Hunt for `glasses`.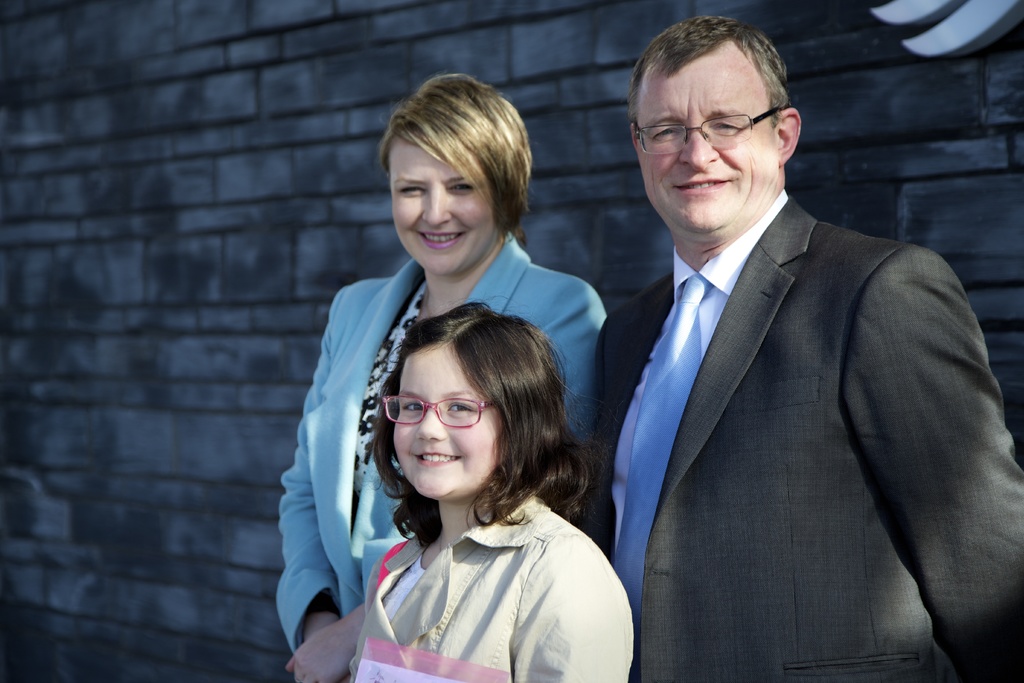
Hunted down at <box>383,395,500,428</box>.
